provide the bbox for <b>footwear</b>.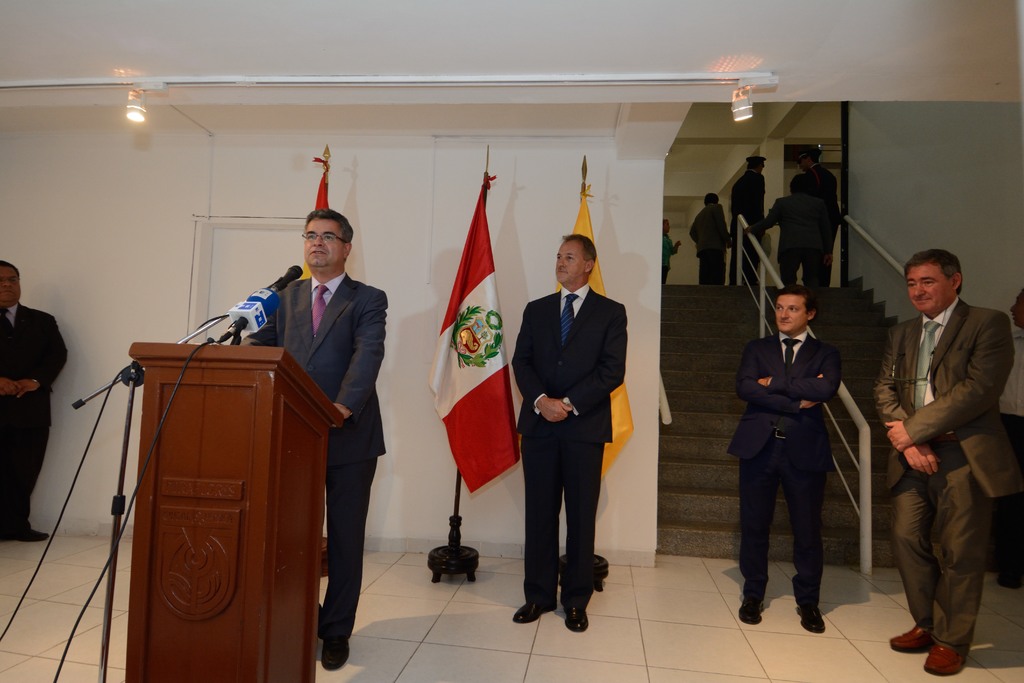
<bbox>564, 602, 588, 636</bbox>.
